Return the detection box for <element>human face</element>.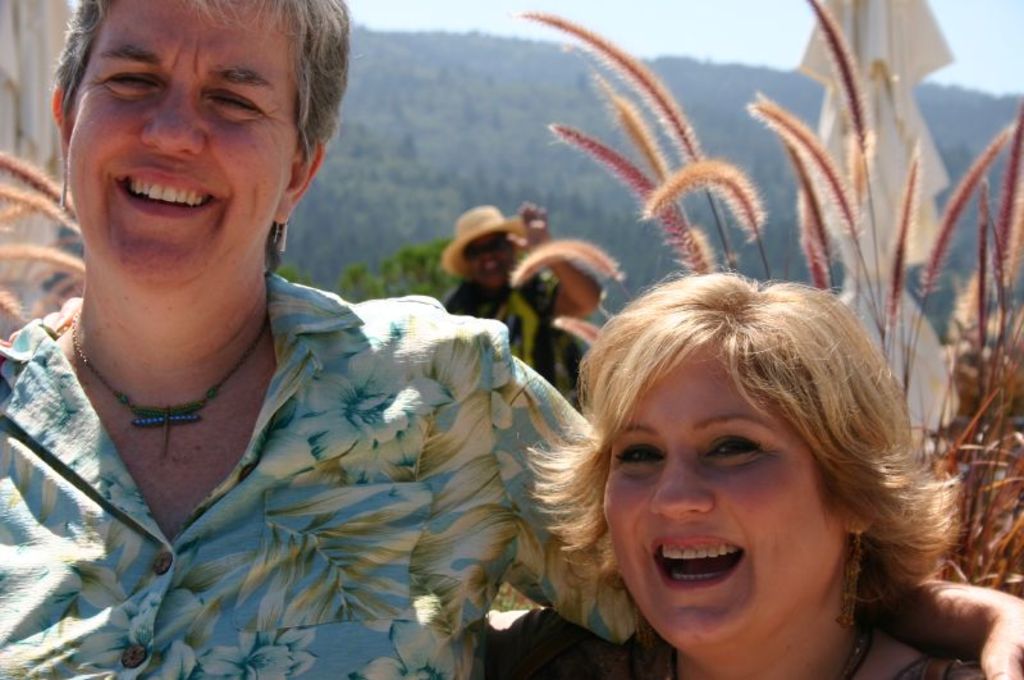
bbox=[602, 360, 832, 645].
